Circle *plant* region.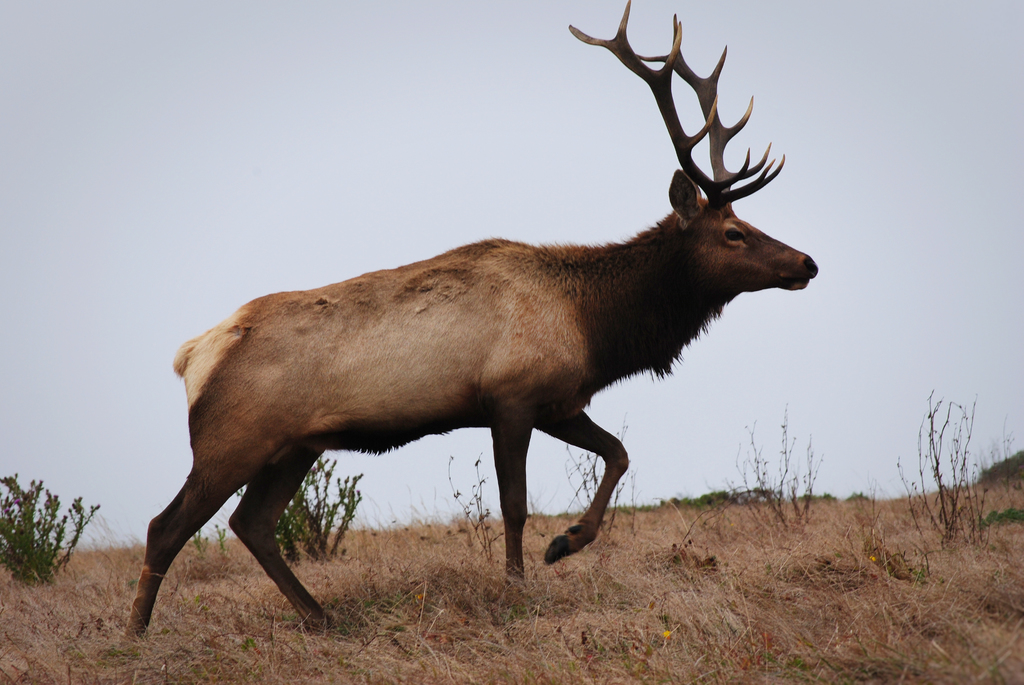
Region: [left=660, top=485, right=760, bottom=512].
